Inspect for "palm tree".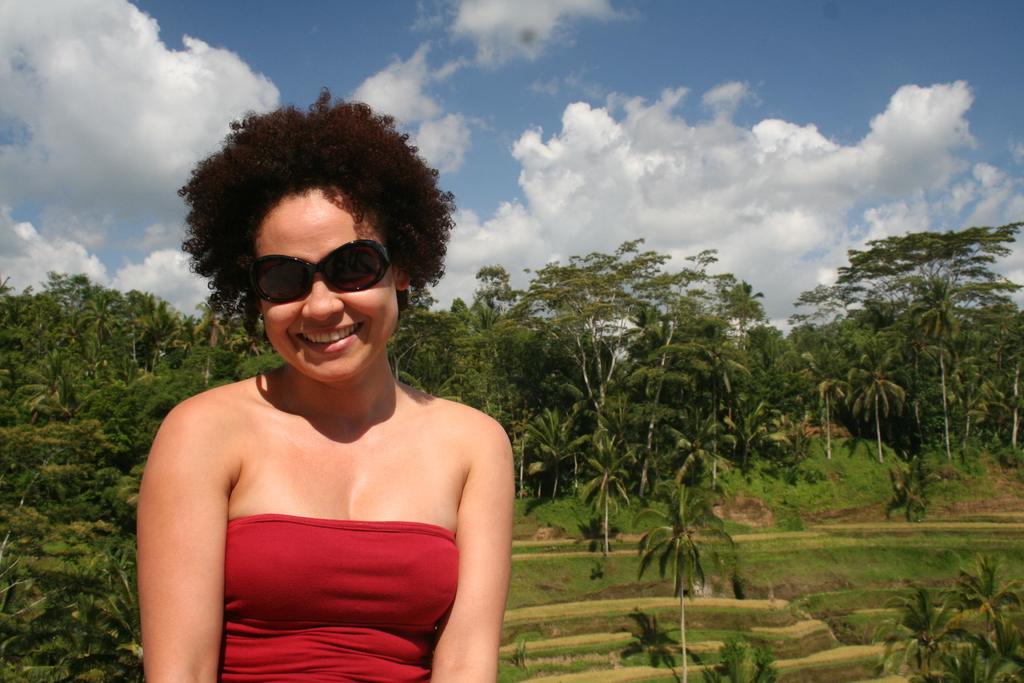
Inspection: <region>917, 293, 959, 448</region>.
